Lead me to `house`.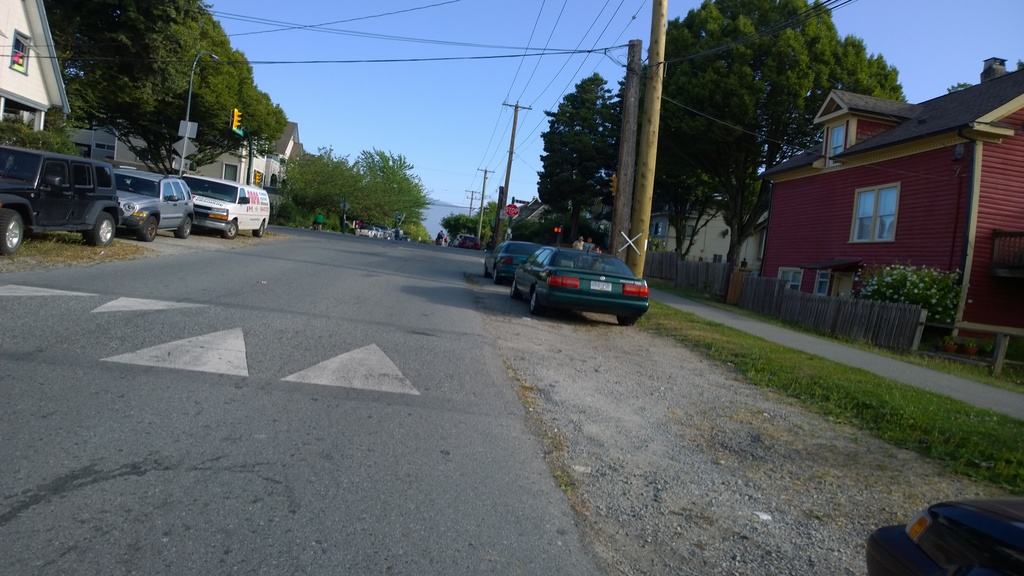
Lead to detection(735, 51, 1021, 380).
